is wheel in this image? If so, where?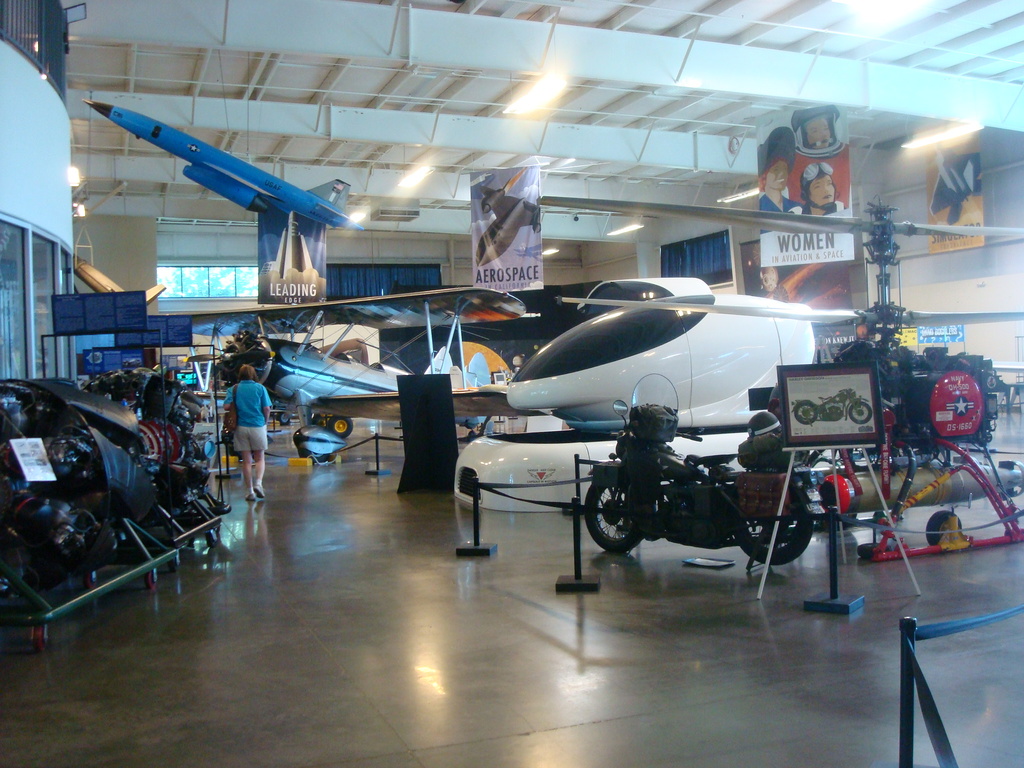
Yes, at x1=737, y1=476, x2=816, y2=569.
